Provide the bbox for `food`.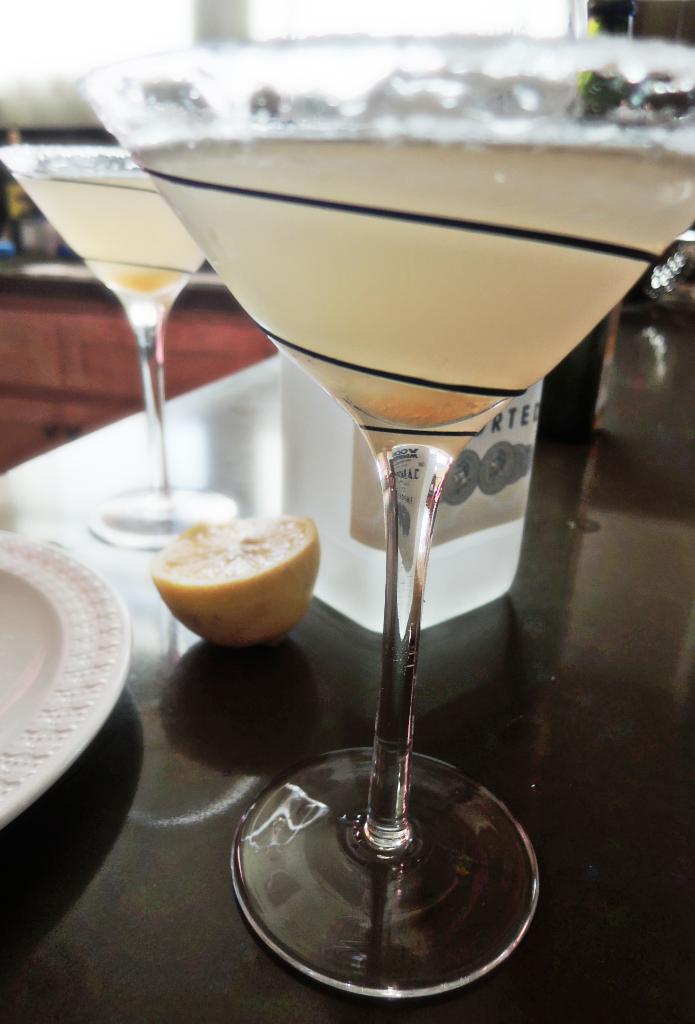
crop(159, 516, 321, 635).
